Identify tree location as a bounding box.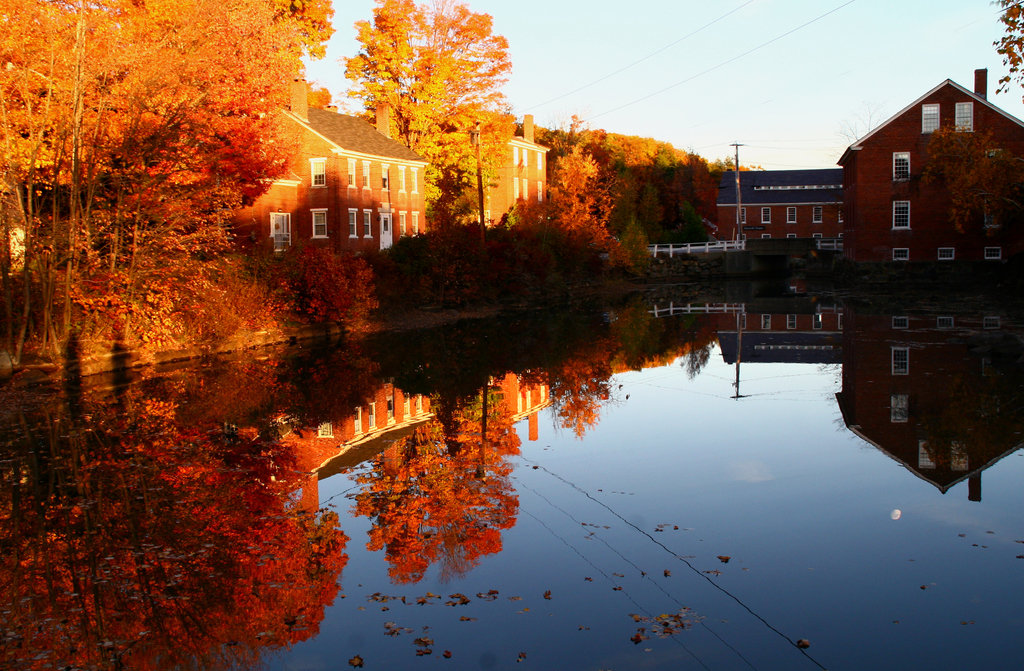
<bbox>314, 0, 517, 154</bbox>.
